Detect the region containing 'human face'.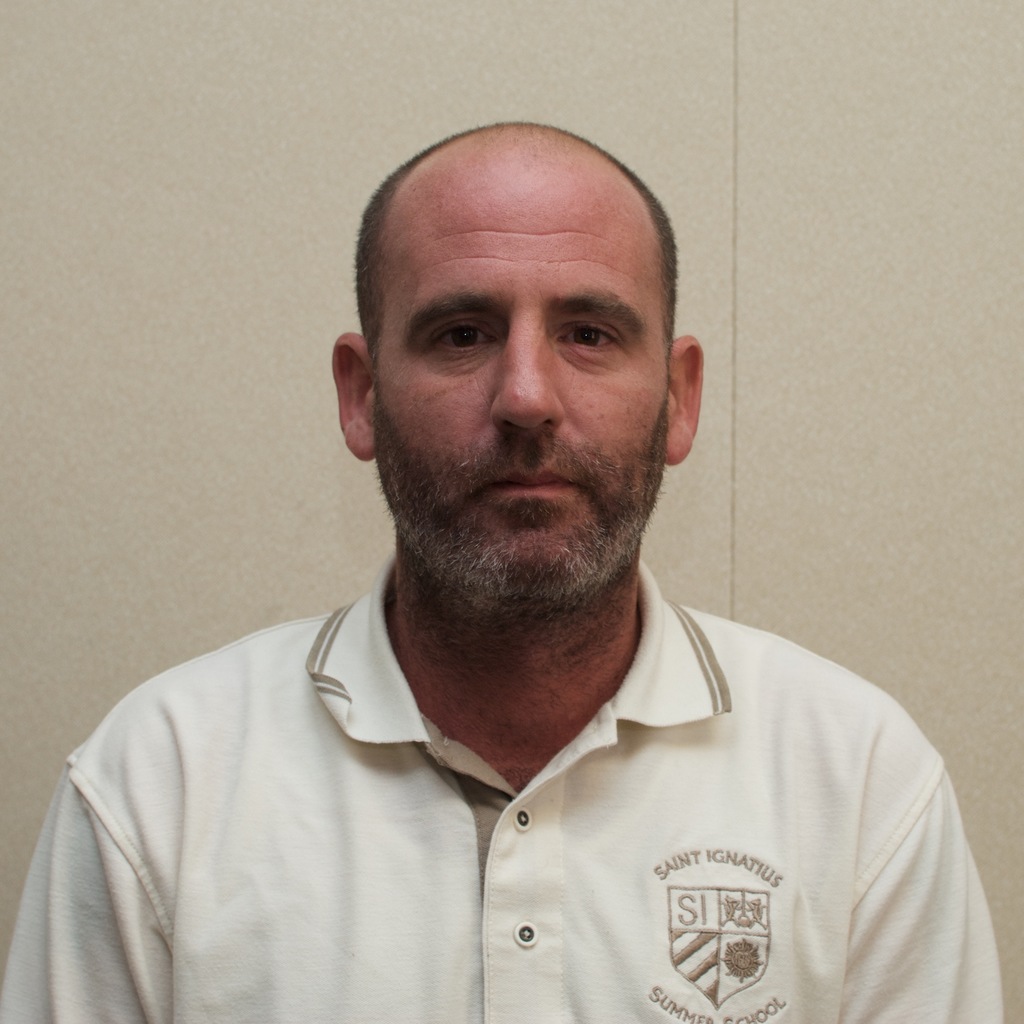
box(371, 167, 672, 611).
